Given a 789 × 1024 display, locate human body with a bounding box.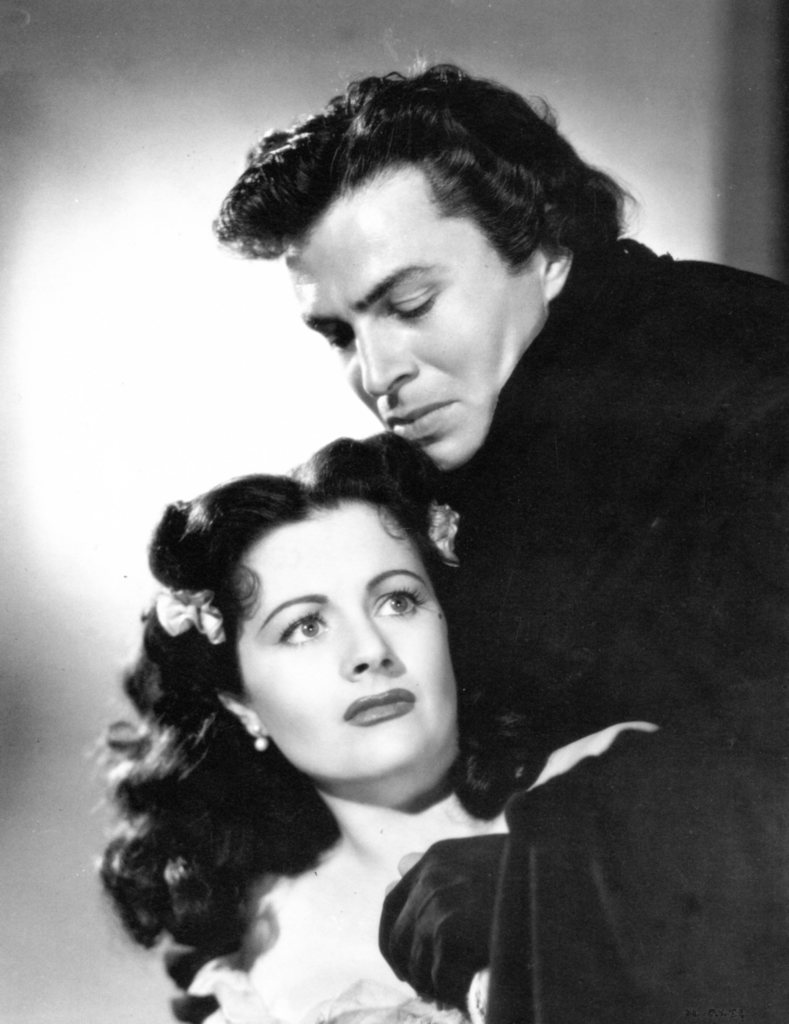
Located: crop(209, 61, 788, 1023).
